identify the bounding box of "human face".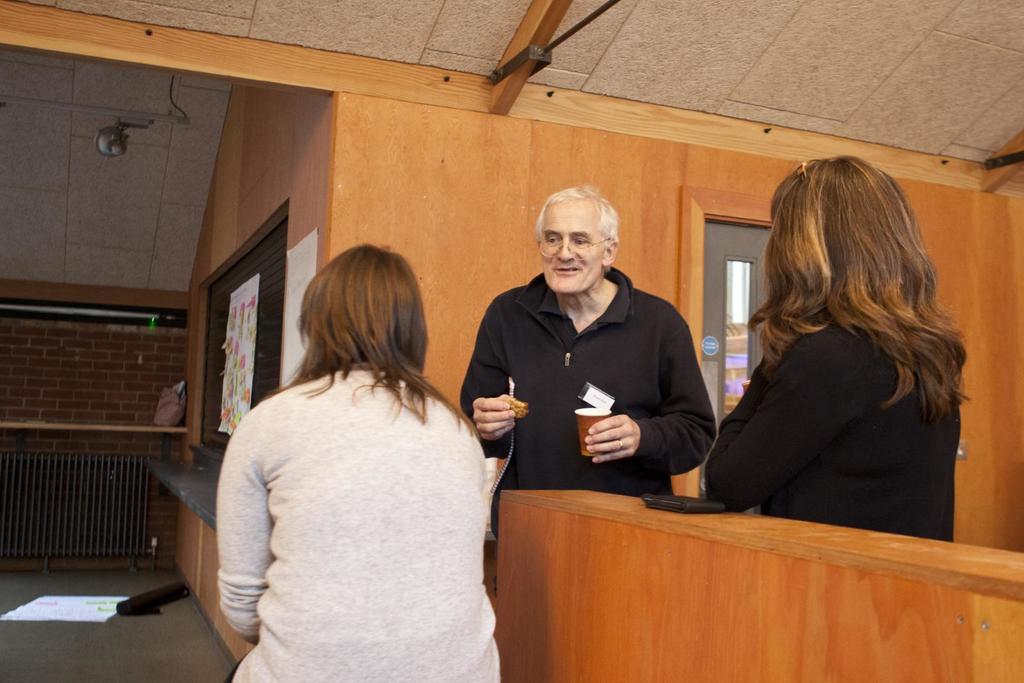
bbox=(546, 197, 604, 289).
